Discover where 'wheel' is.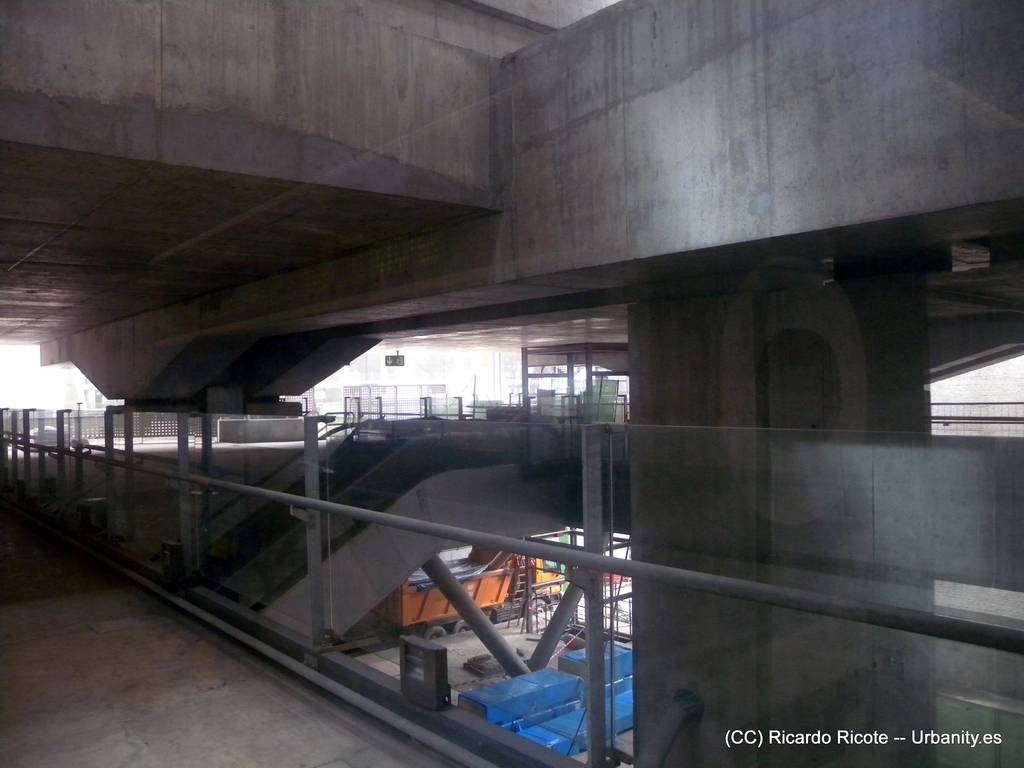
Discovered at <bbox>422, 623, 449, 641</bbox>.
